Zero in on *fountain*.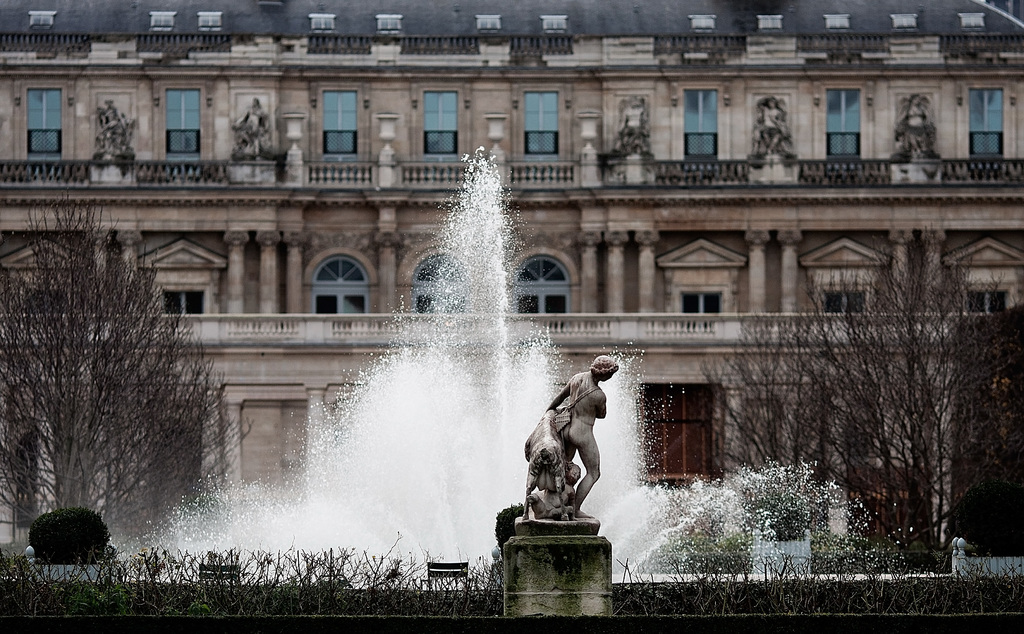
Zeroed in: {"x1": 0, "y1": 141, "x2": 956, "y2": 590}.
